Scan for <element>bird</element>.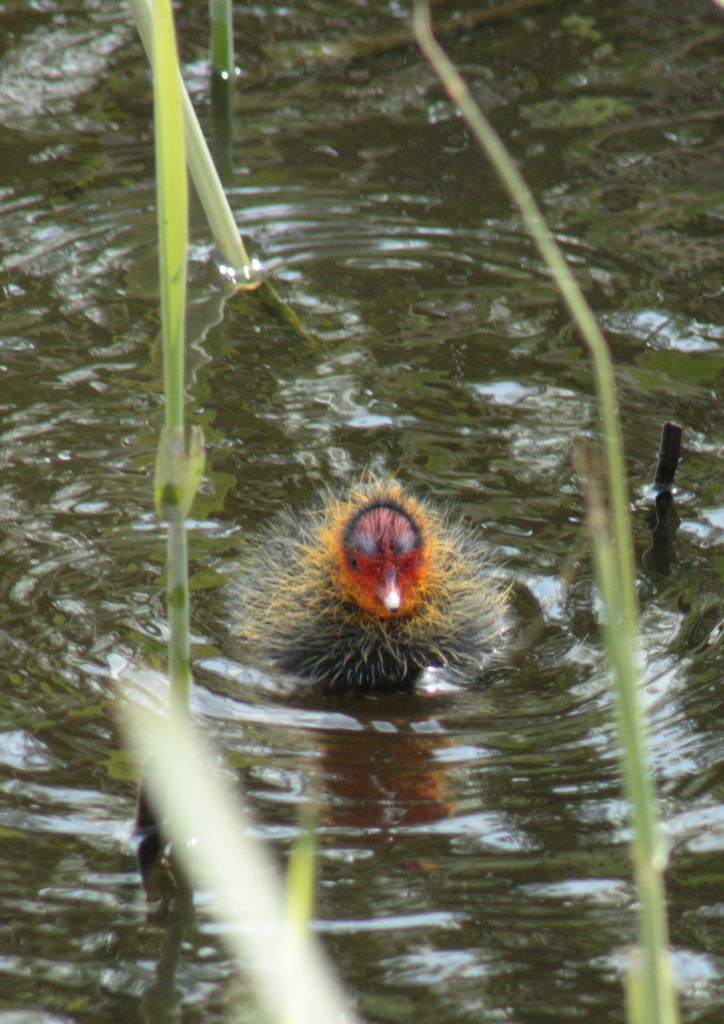
Scan result: region(232, 473, 527, 708).
